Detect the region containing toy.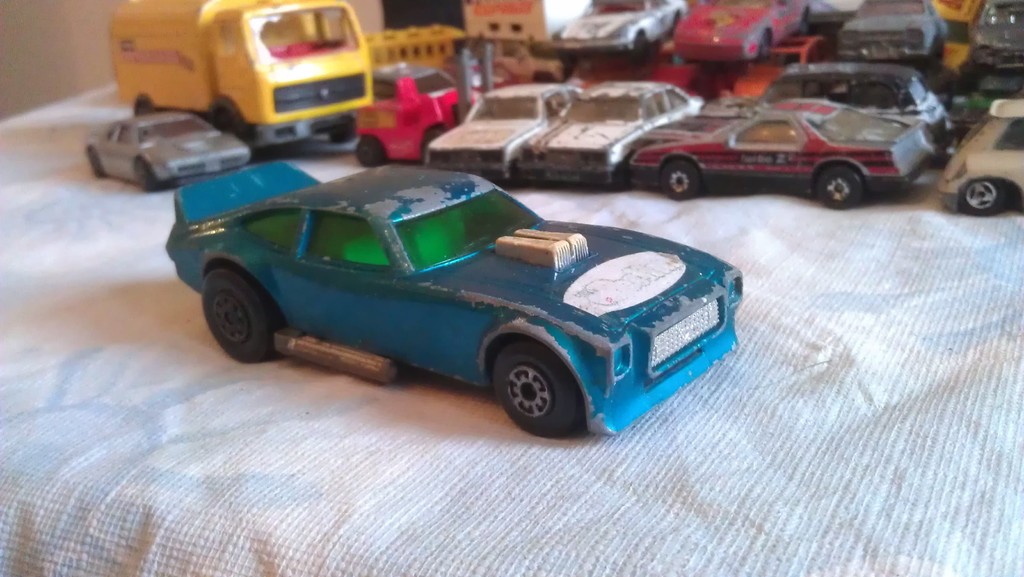
{"left": 739, "top": 55, "right": 966, "bottom": 143}.
